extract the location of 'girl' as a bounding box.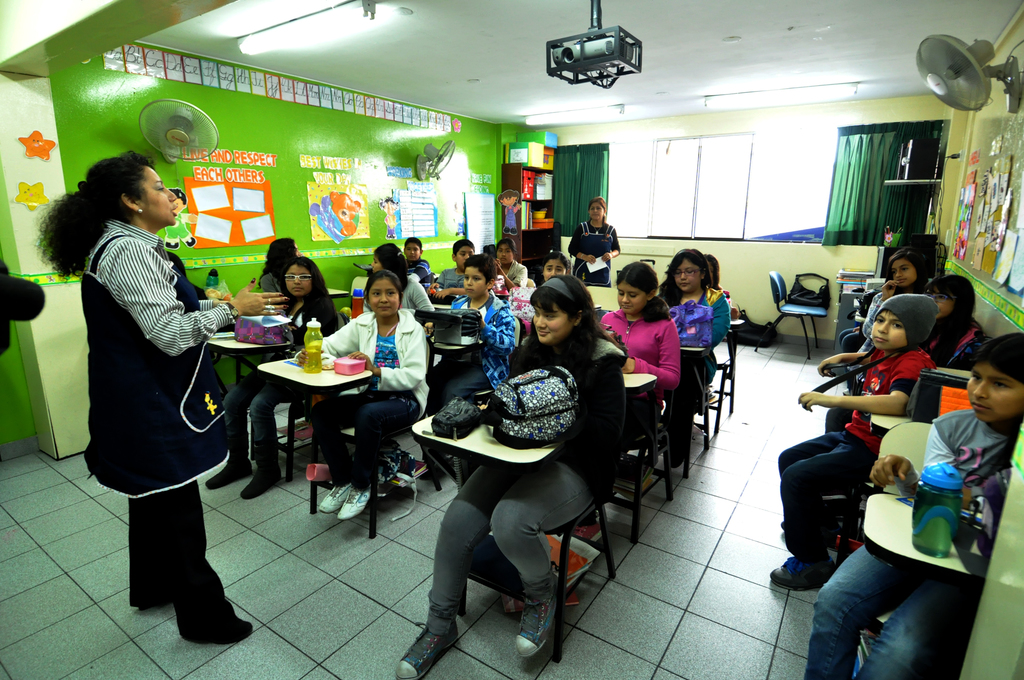
region(488, 239, 530, 292).
